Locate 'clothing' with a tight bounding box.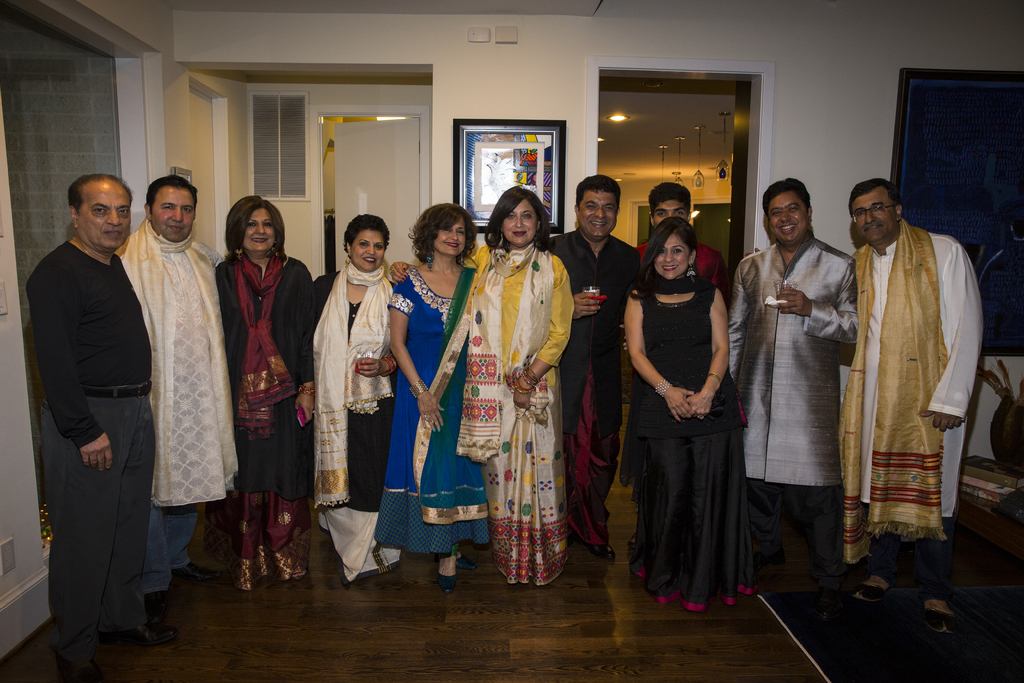
rect(471, 238, 568, 584).
